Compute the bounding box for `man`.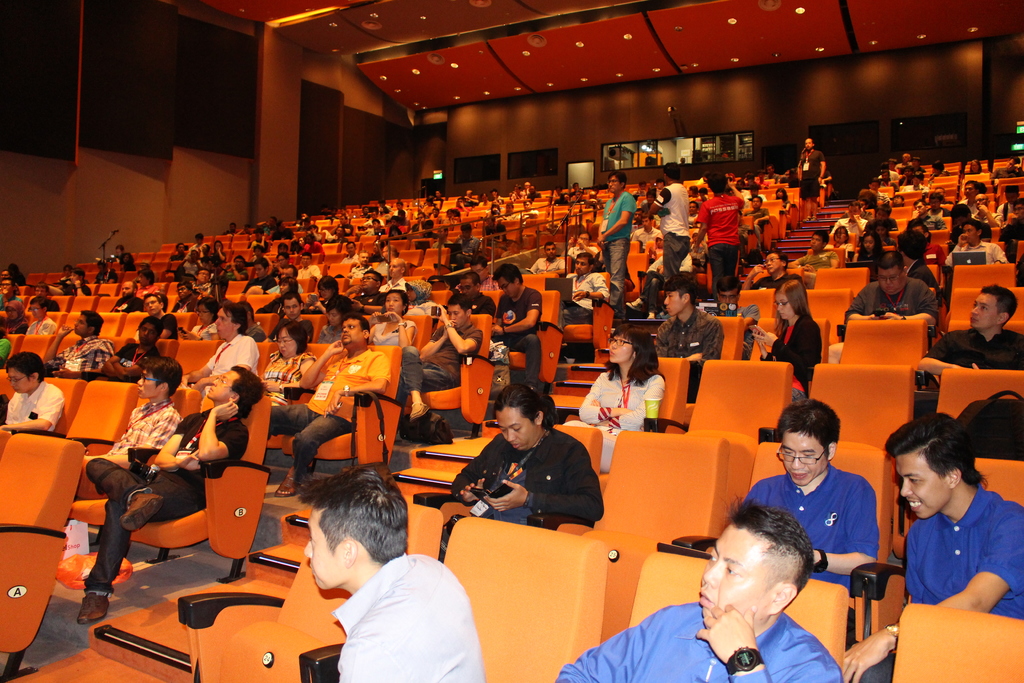
box(840, 414, 1023, 682).
